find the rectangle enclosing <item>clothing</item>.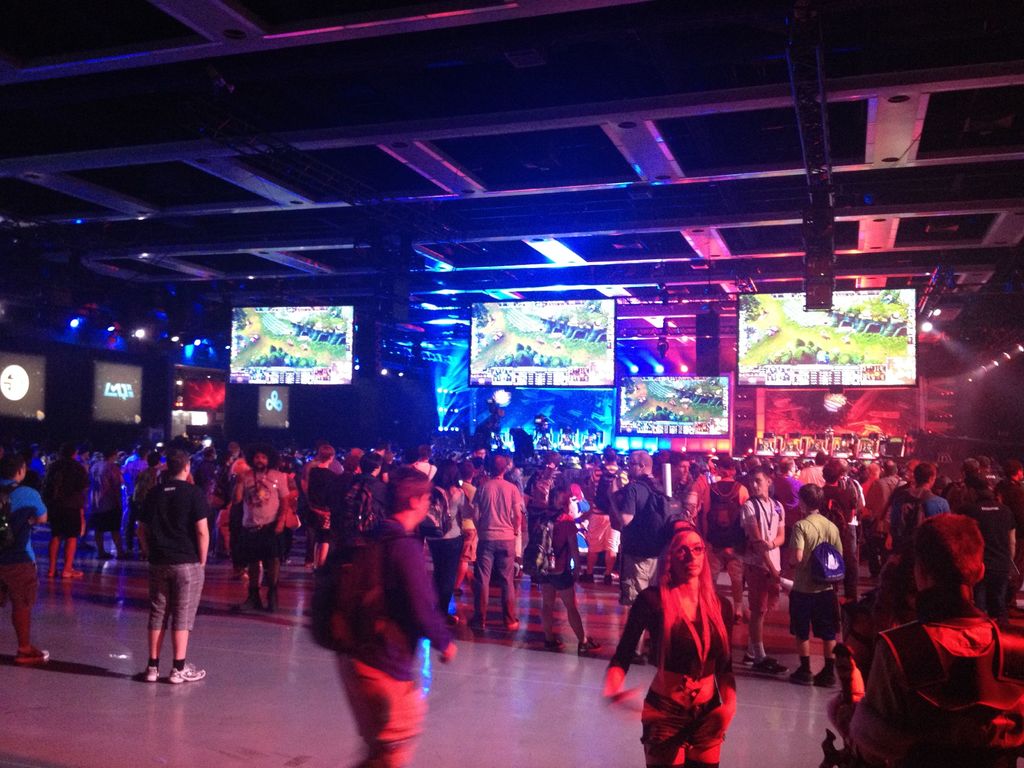
BBox(90, 456, 124, 539).
